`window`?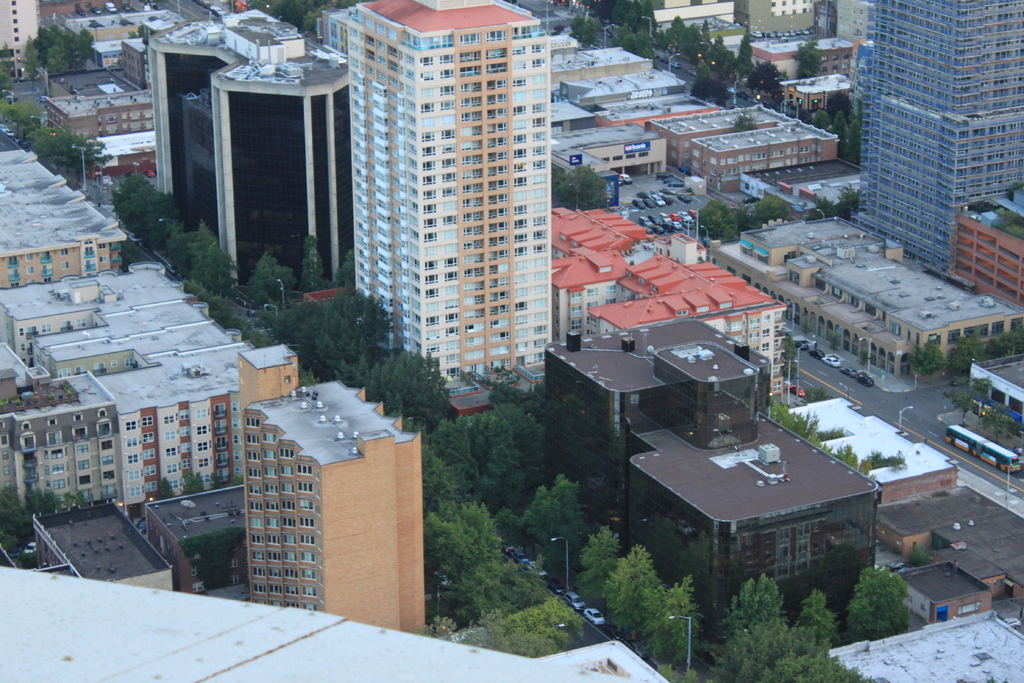
bbox=[245, 418, 259, 427]
